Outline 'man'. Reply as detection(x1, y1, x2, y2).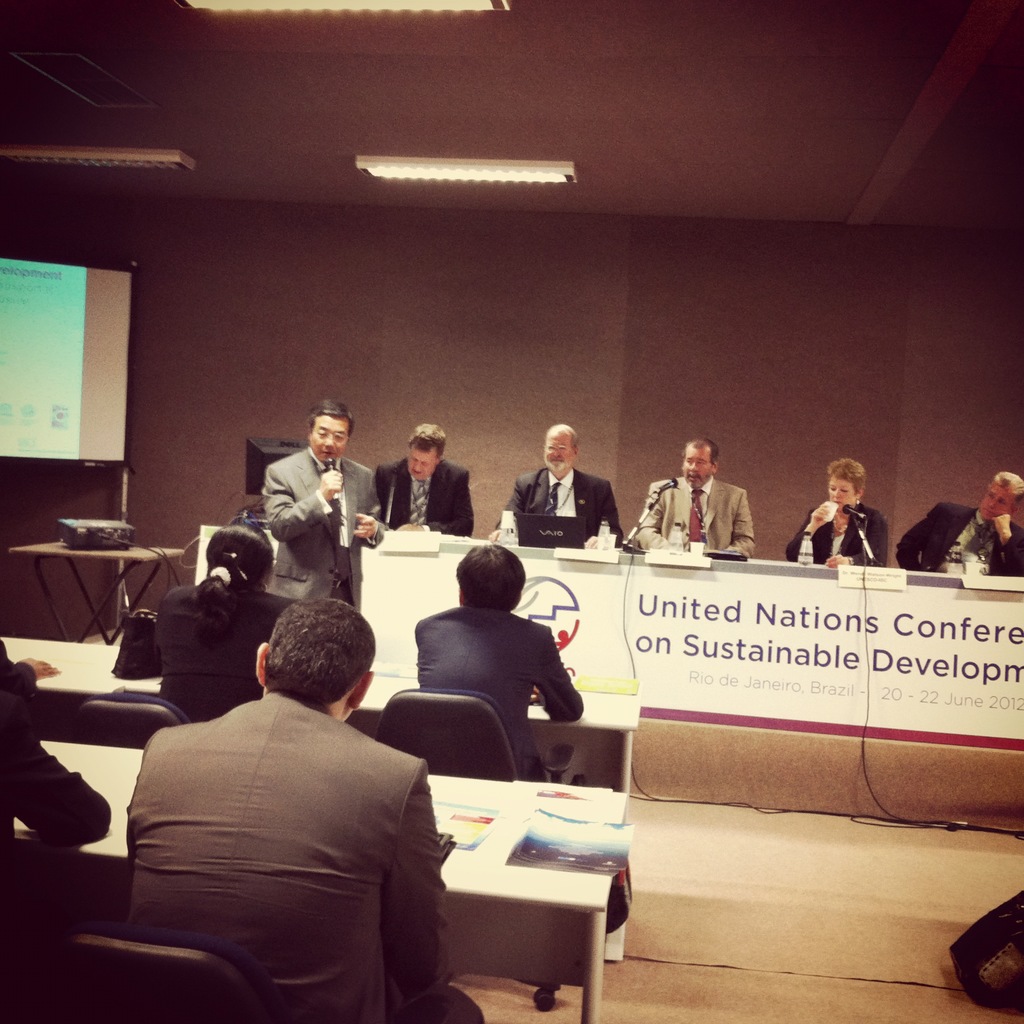
detection(895, 468, 1023, 579).
